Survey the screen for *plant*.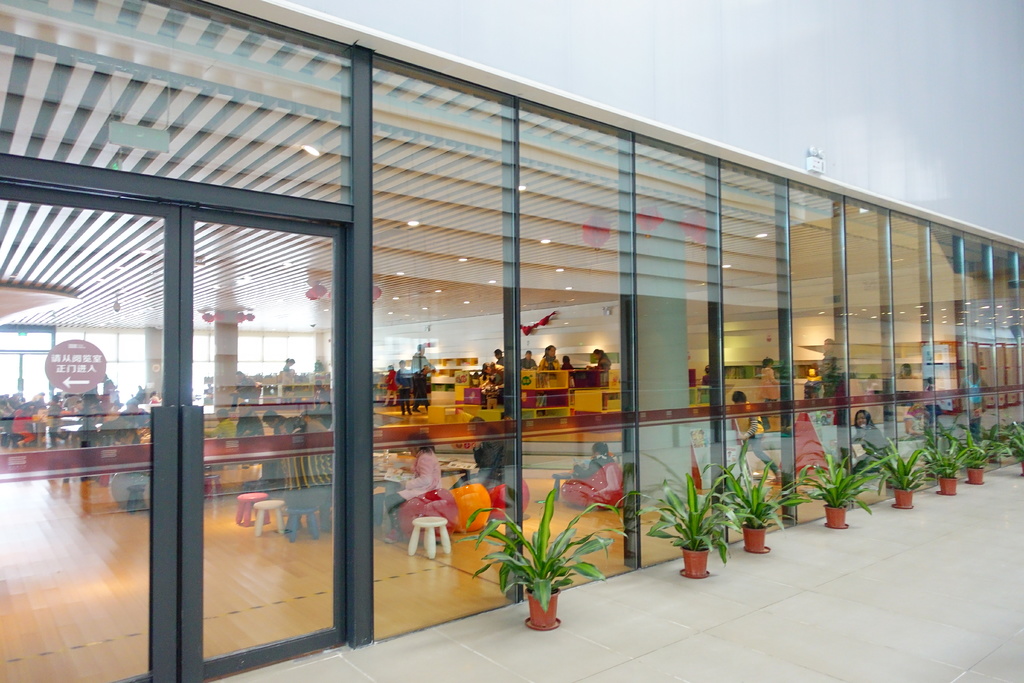
Survey found: select_region(925, 436, 977, 474).
